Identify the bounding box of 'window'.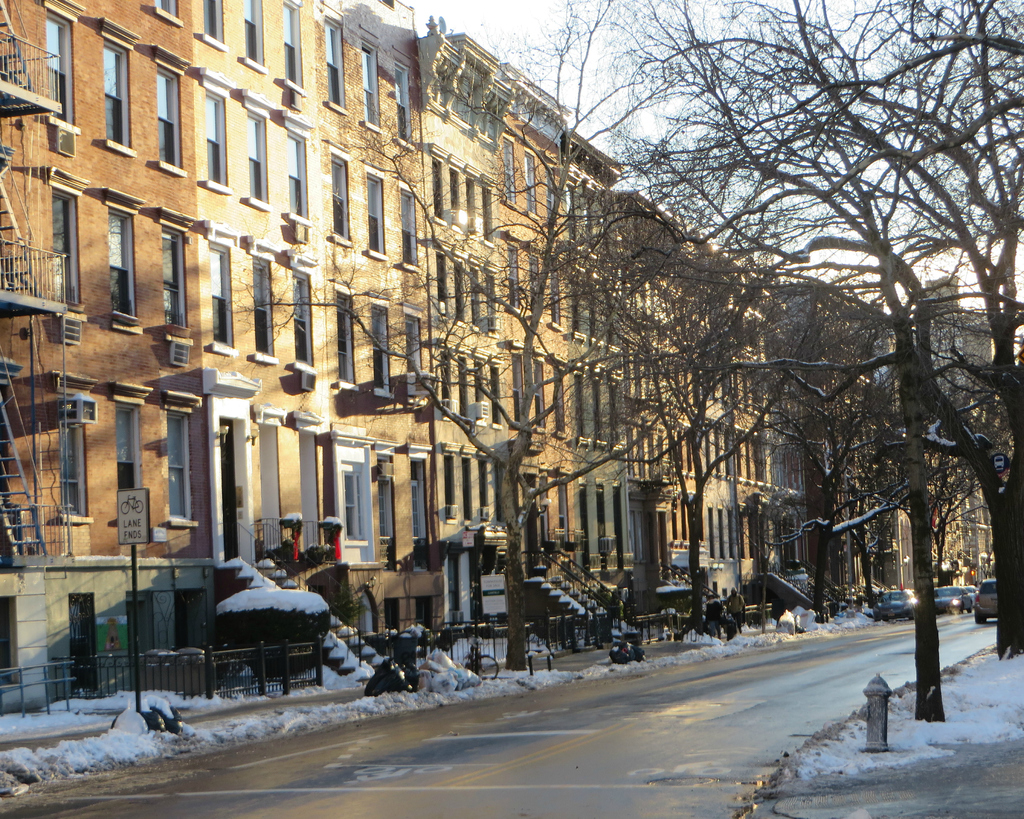
[333, 431, 379, 571].
